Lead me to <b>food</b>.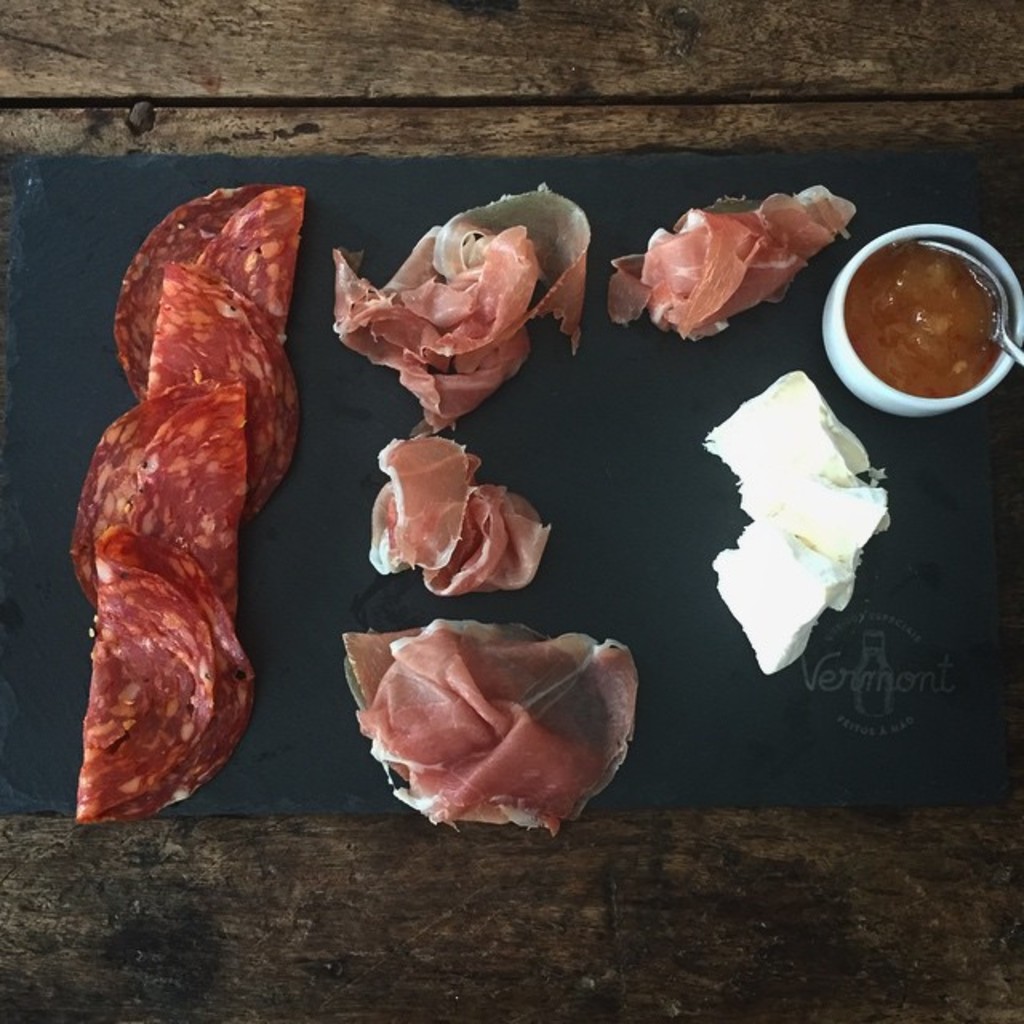
Lead to detection(115, 181, 310, 403).
